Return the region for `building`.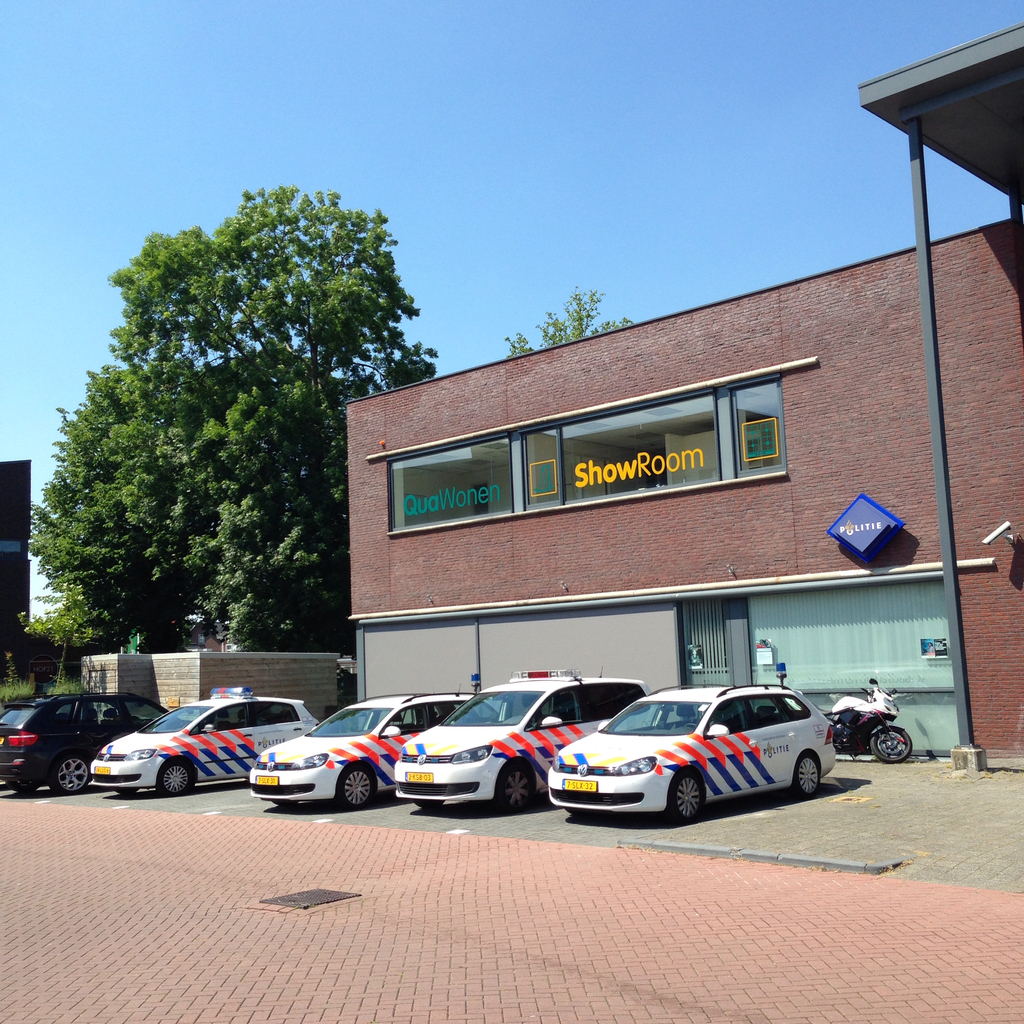
337, 195, 1023, 772.
